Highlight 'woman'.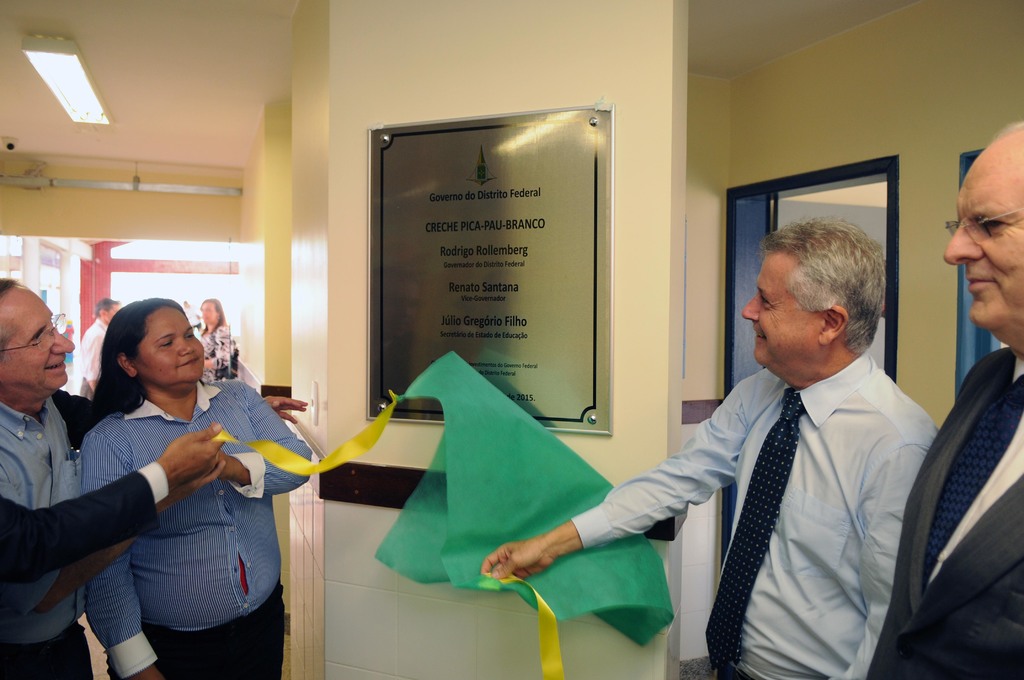
Highlighted region: x1=68 y1=288 x2=314 y2=679.
